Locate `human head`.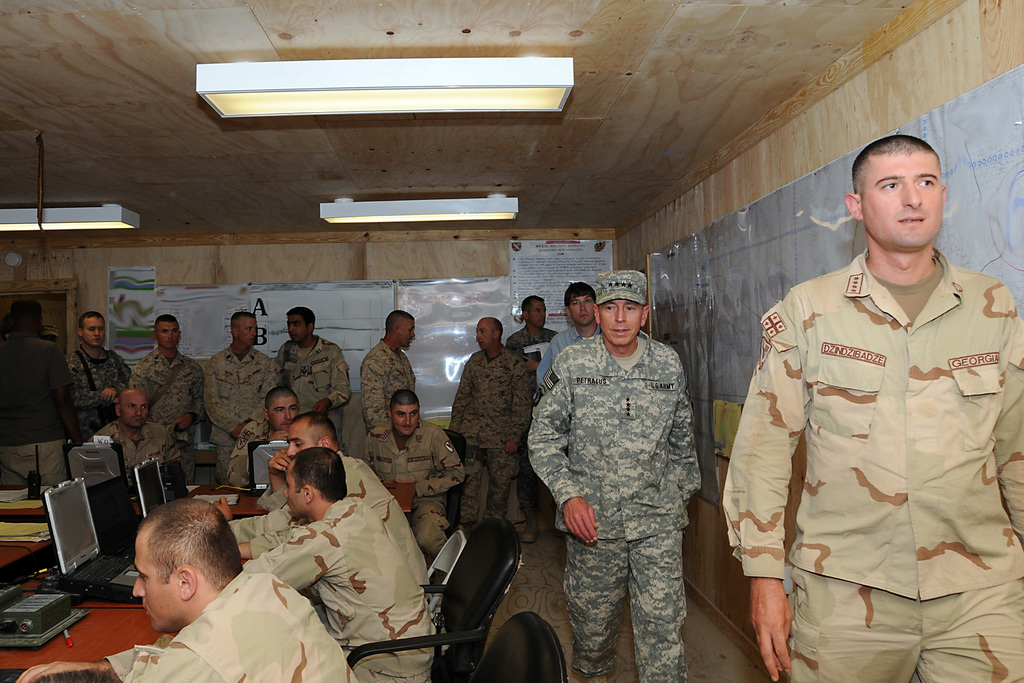
Bounding box: detection(386, 391, 420, 434).
